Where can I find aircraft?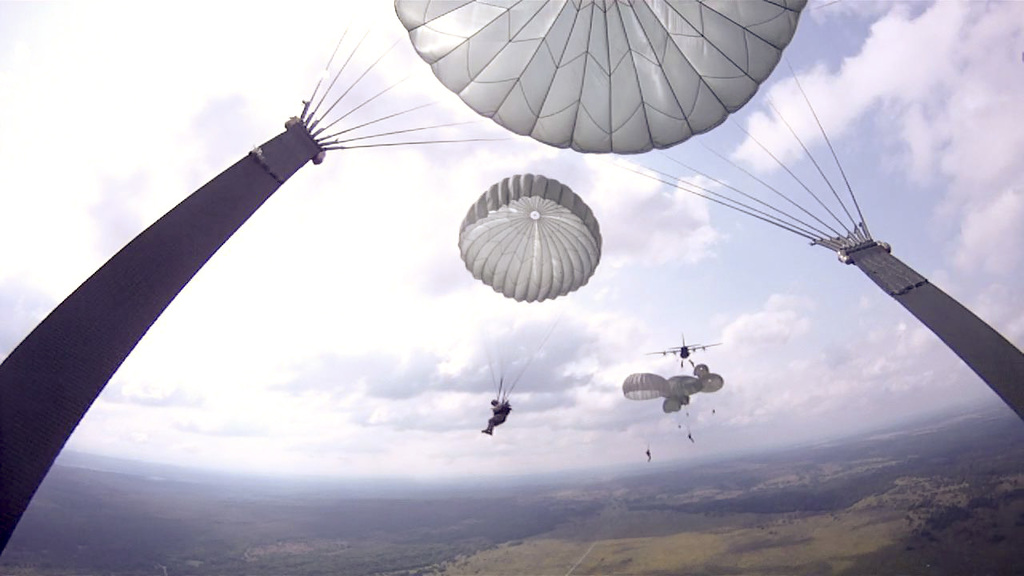
You can find it at 456:167:602:414.
